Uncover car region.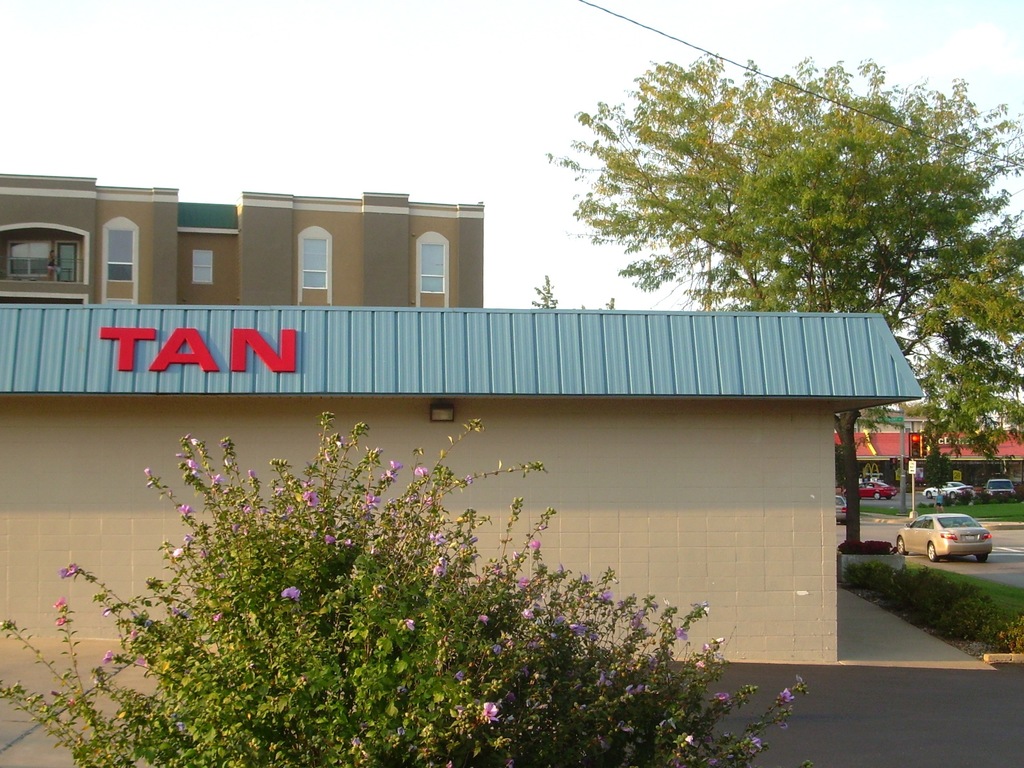
Uncovered: Rect(894, 509, 993, 556).
